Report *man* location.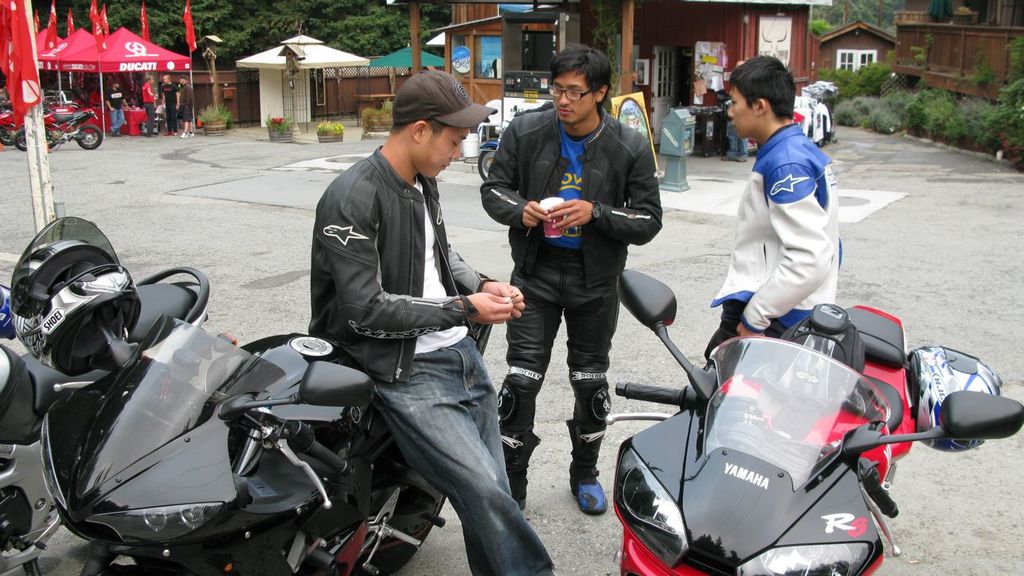
Report: BBox(144, 75, 156, 137).
